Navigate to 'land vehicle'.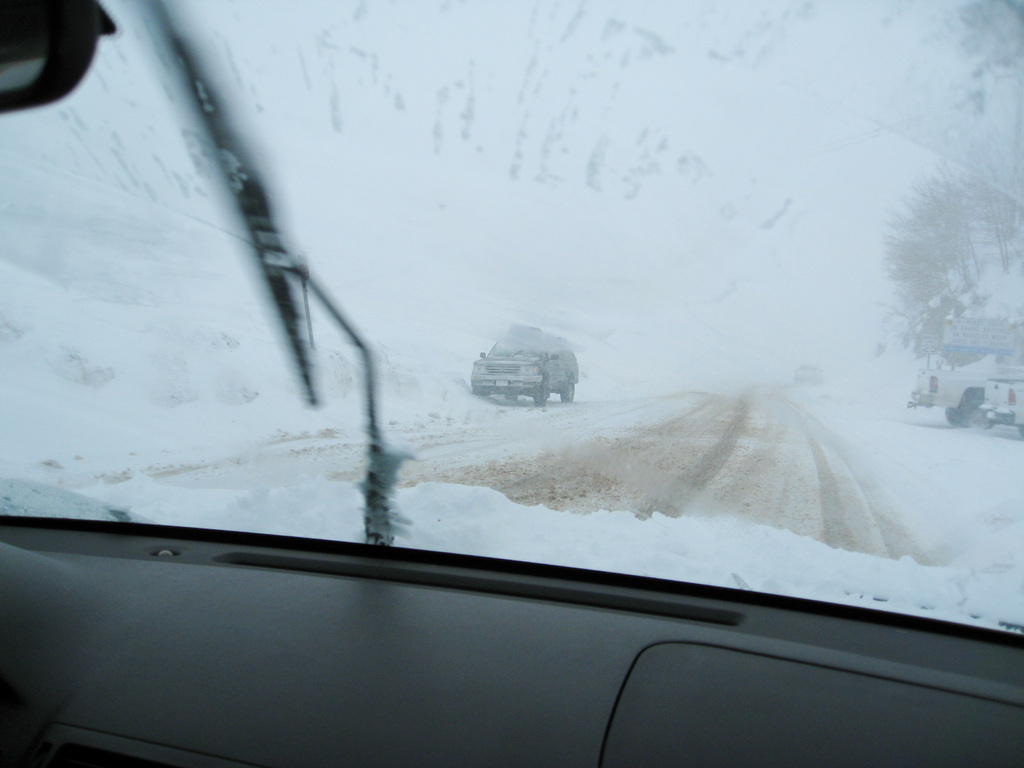
Navigation target: [463,323,591,412].
